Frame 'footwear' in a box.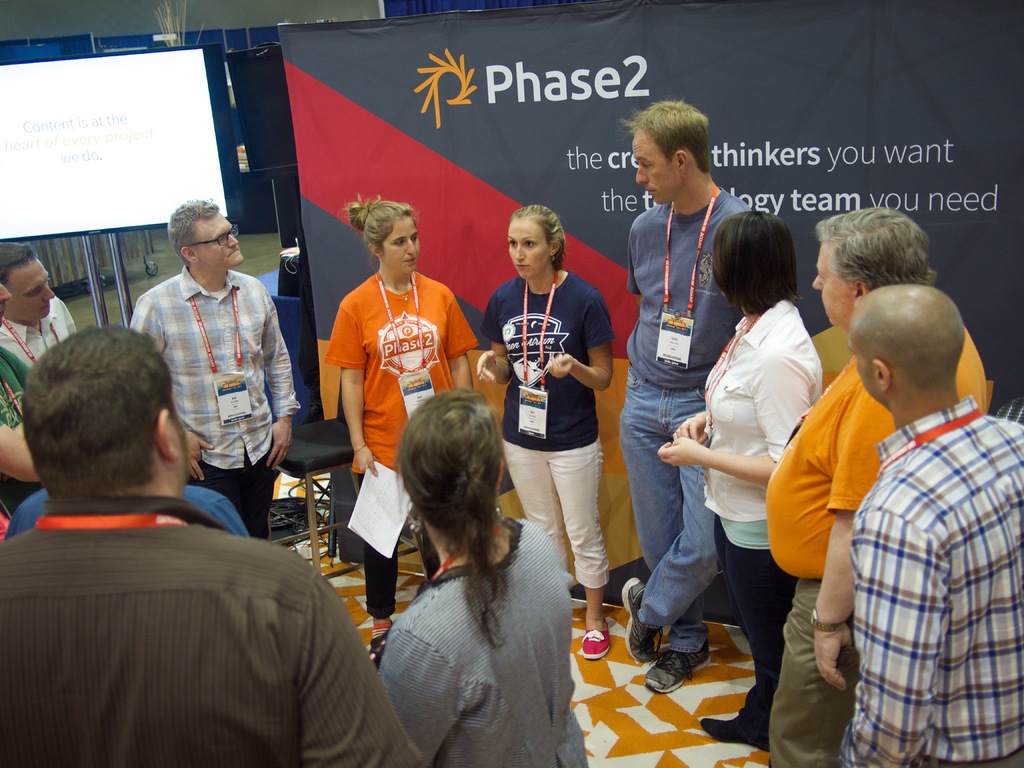
<region>701, 709, 775, 757</region>.
